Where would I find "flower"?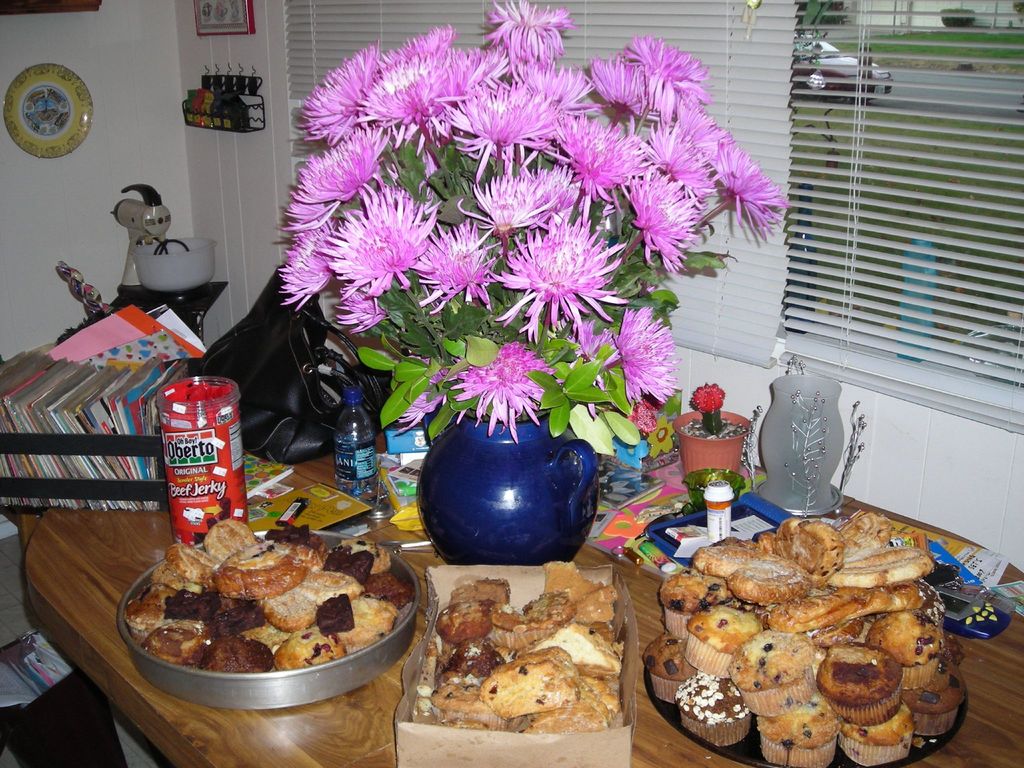
At [490, 214, 629, 342].
